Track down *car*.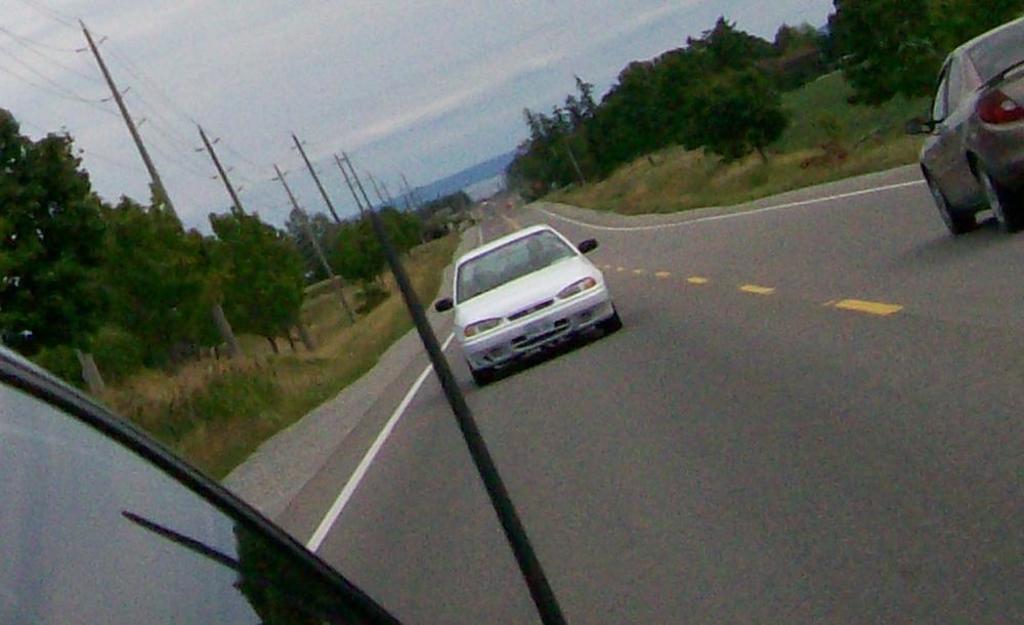
Tracked to bbox=(0, 349, 407, 624).
